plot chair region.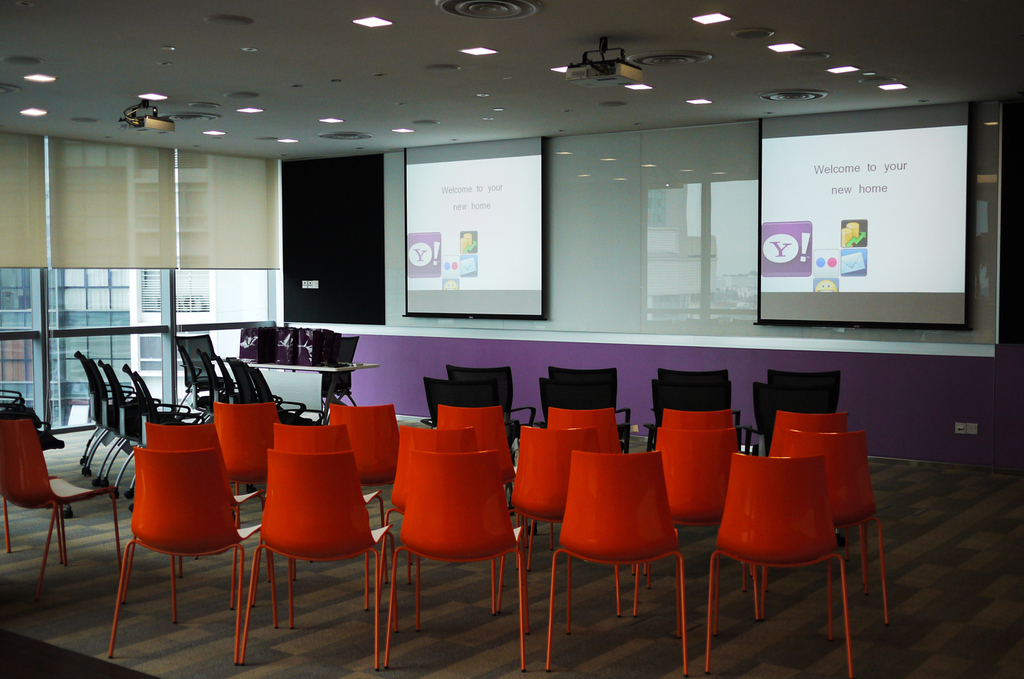
Plotted at (439,404,520,534).
